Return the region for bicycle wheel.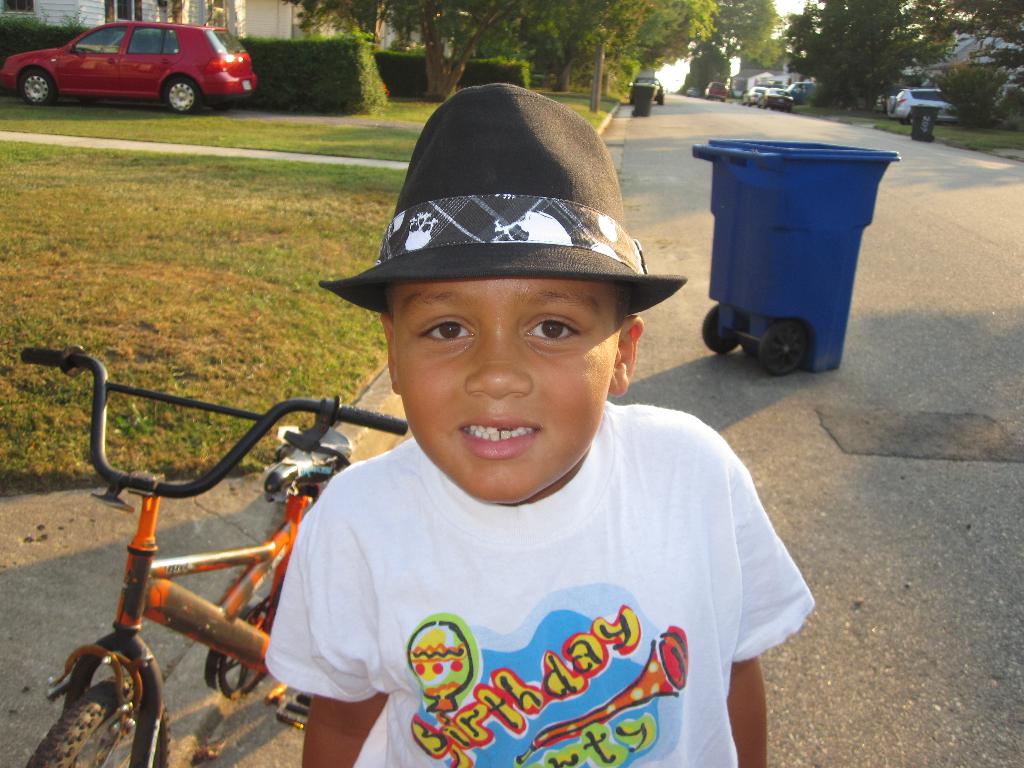
l=20, t=650, r=175, b=767.
